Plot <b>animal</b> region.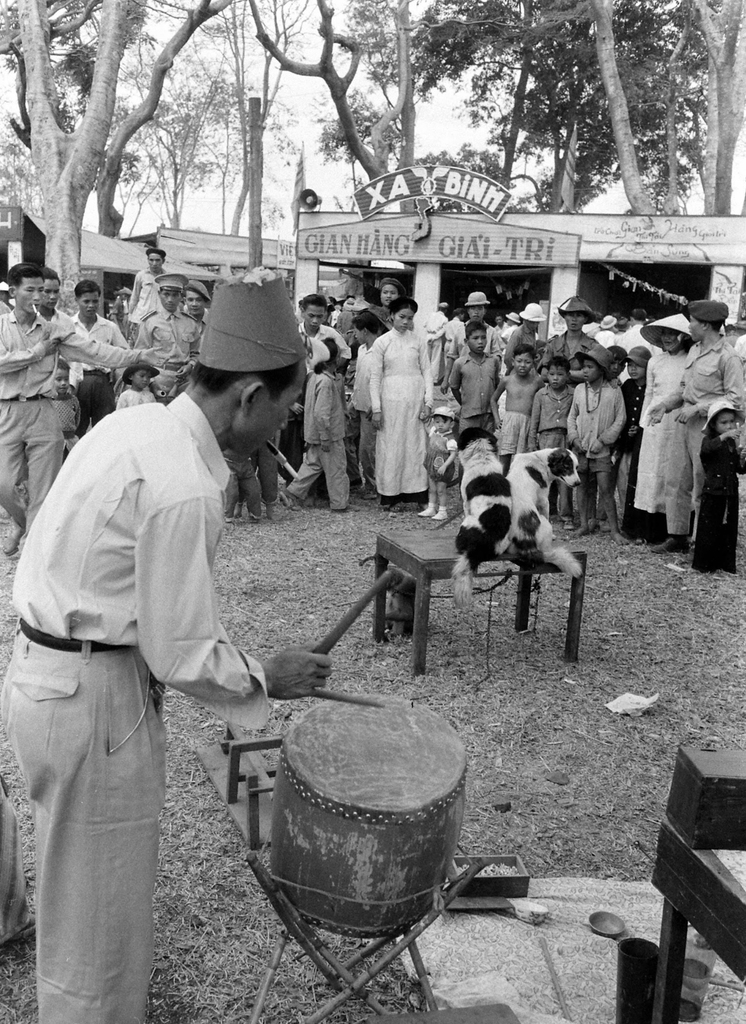
Plotted at l=447, t=428, r=512, b=611.
